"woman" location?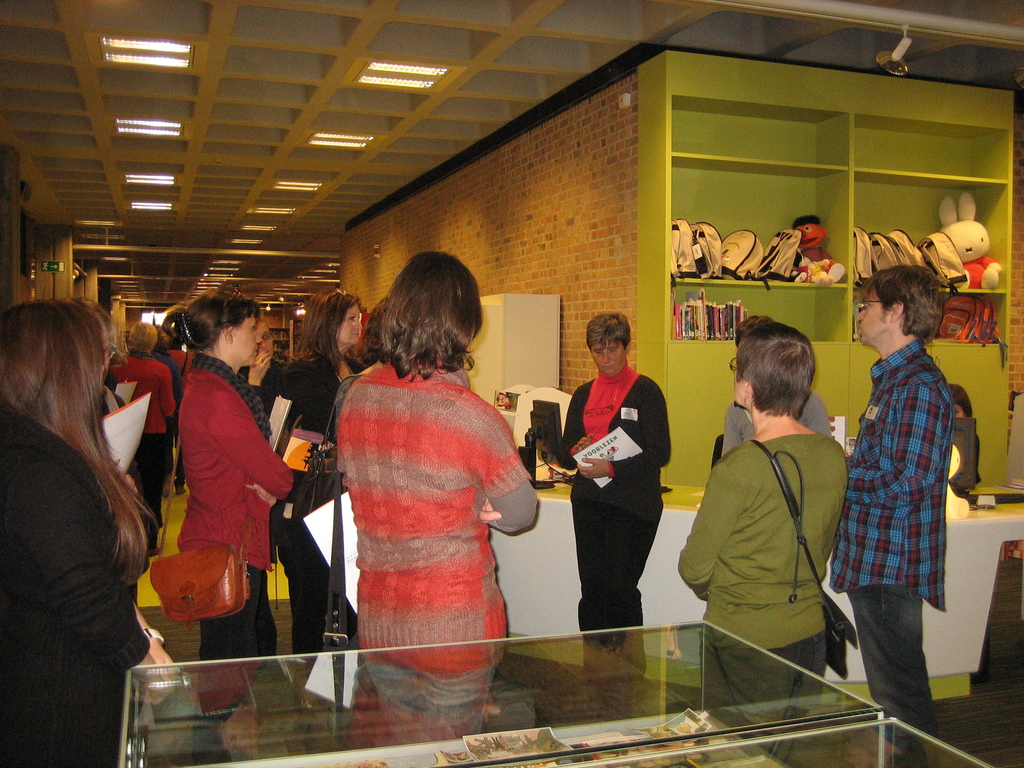
143,288,293,659
